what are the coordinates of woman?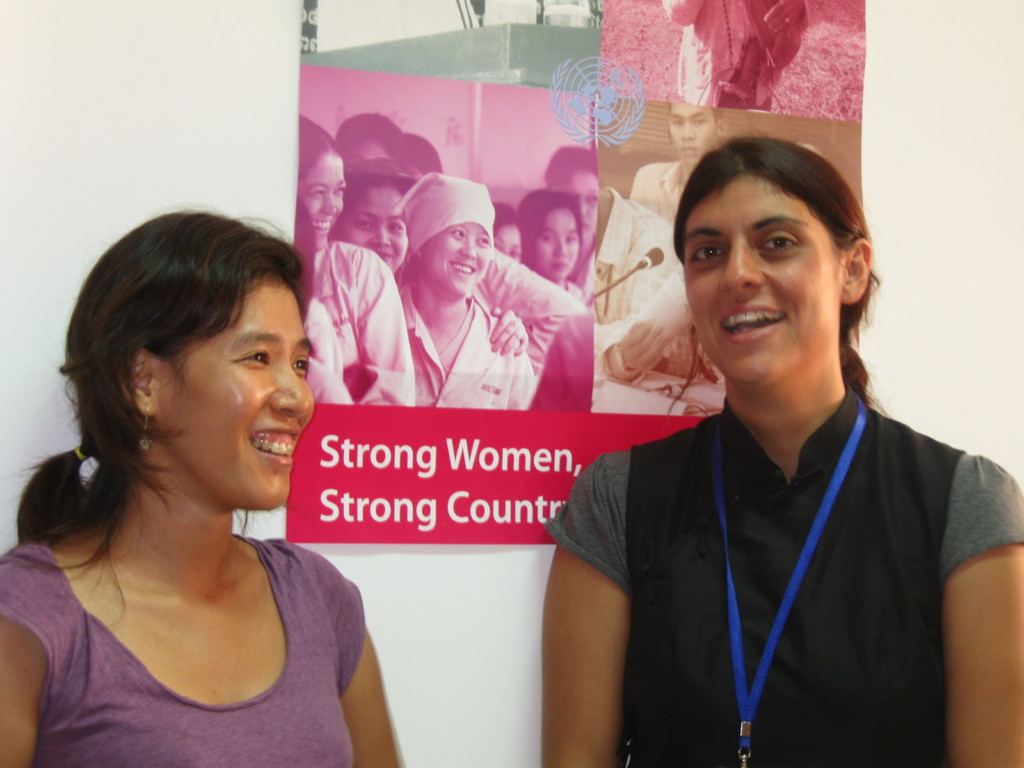
(511, 180, 587, 303).
